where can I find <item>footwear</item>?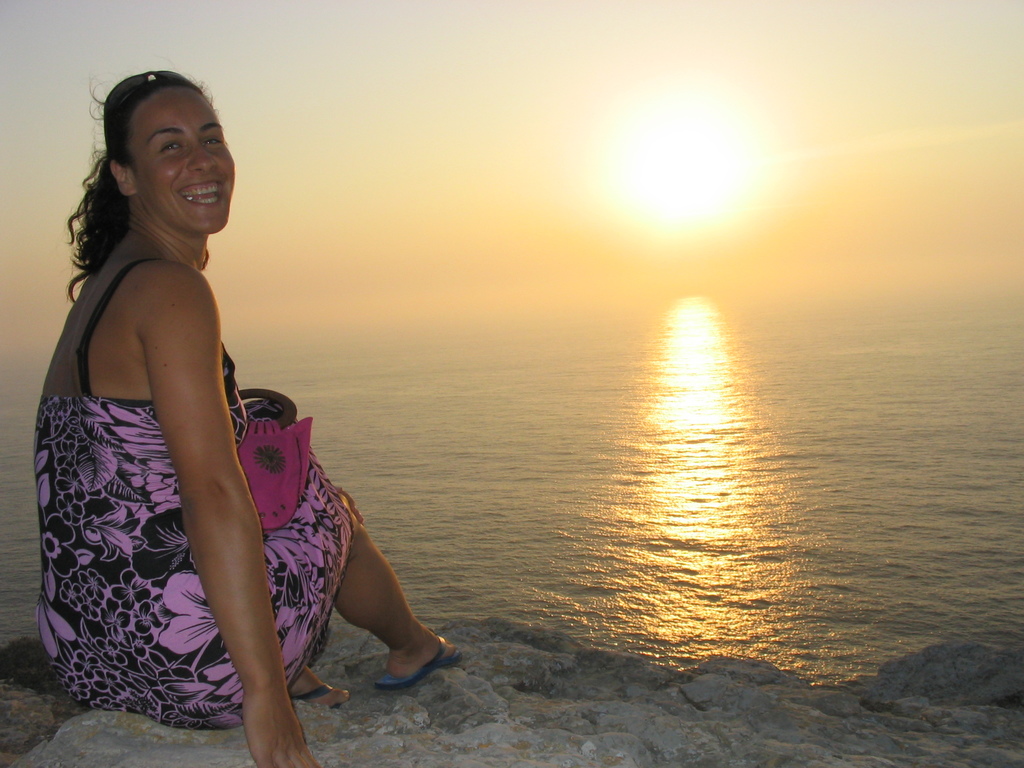
You can find it at <region>385, 639, 461, 695</region>.
